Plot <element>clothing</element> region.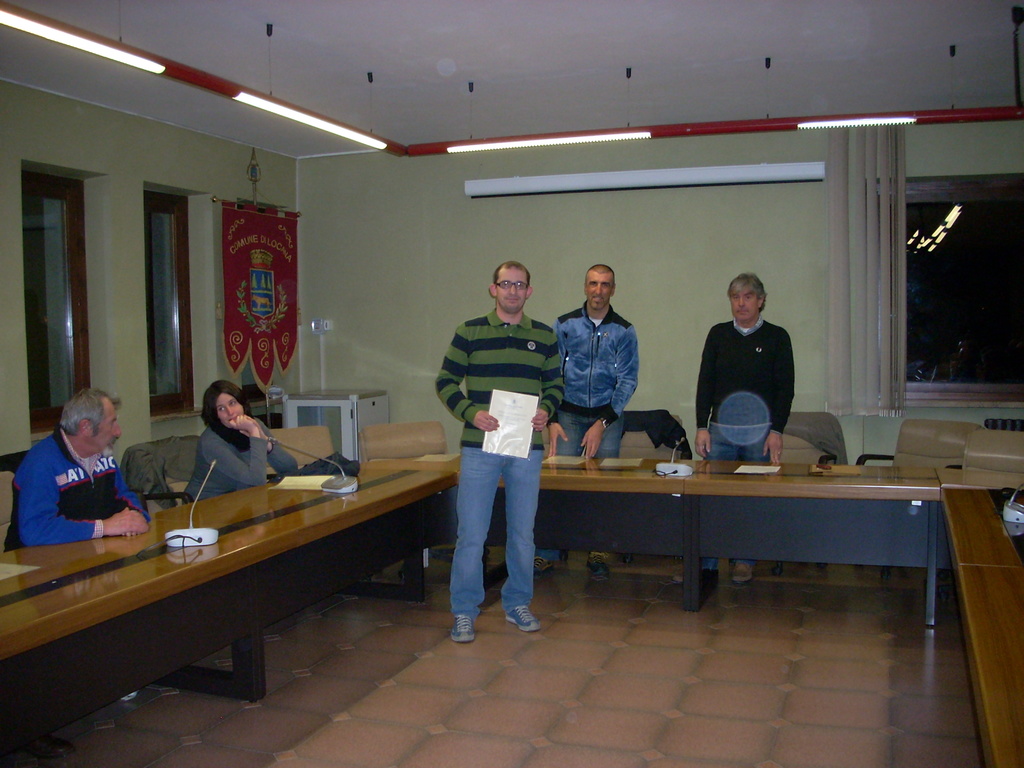
Plotted at select_region(694, 317, 795, 569).
